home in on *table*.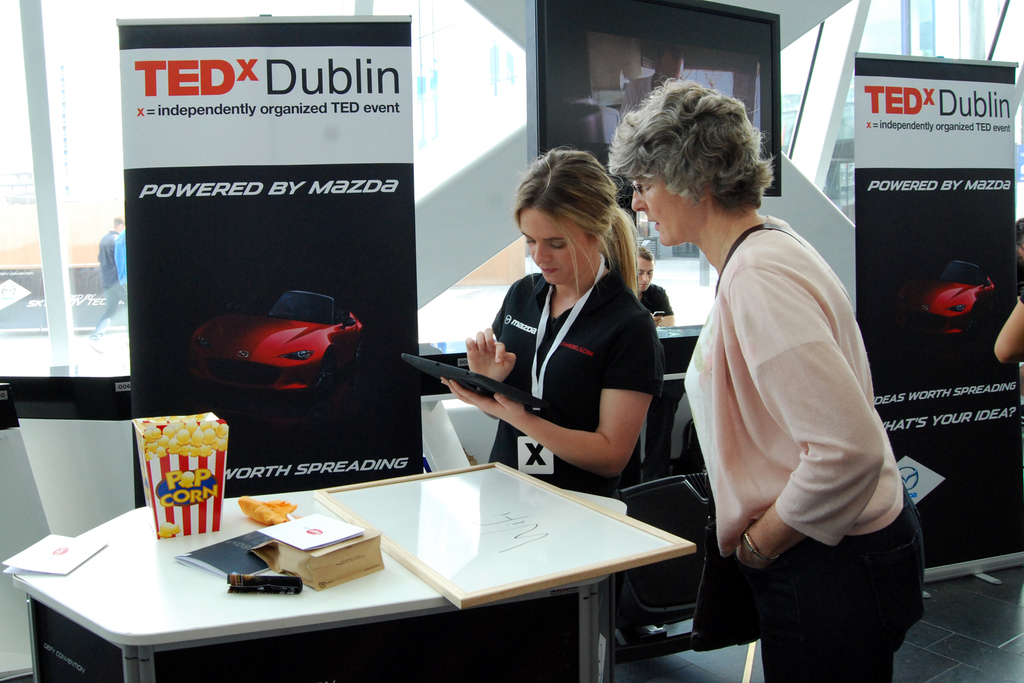
Homed in at locate(0, 459, 636, 682).
